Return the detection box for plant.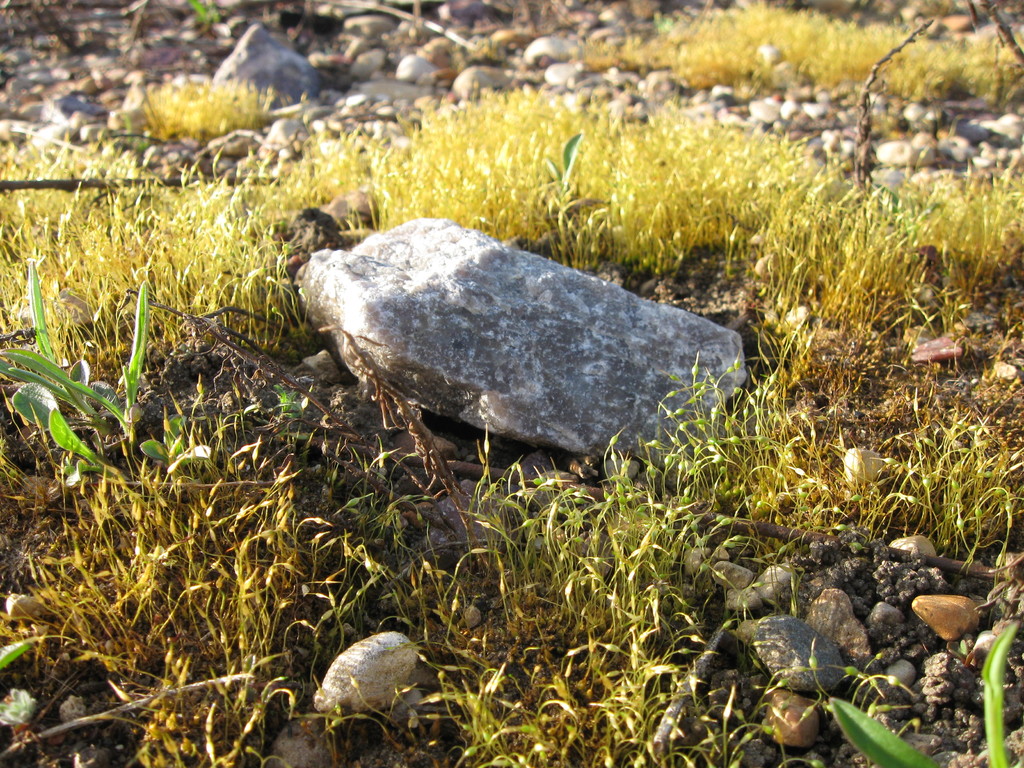
<region>0, 248, 227, 515</region>.
